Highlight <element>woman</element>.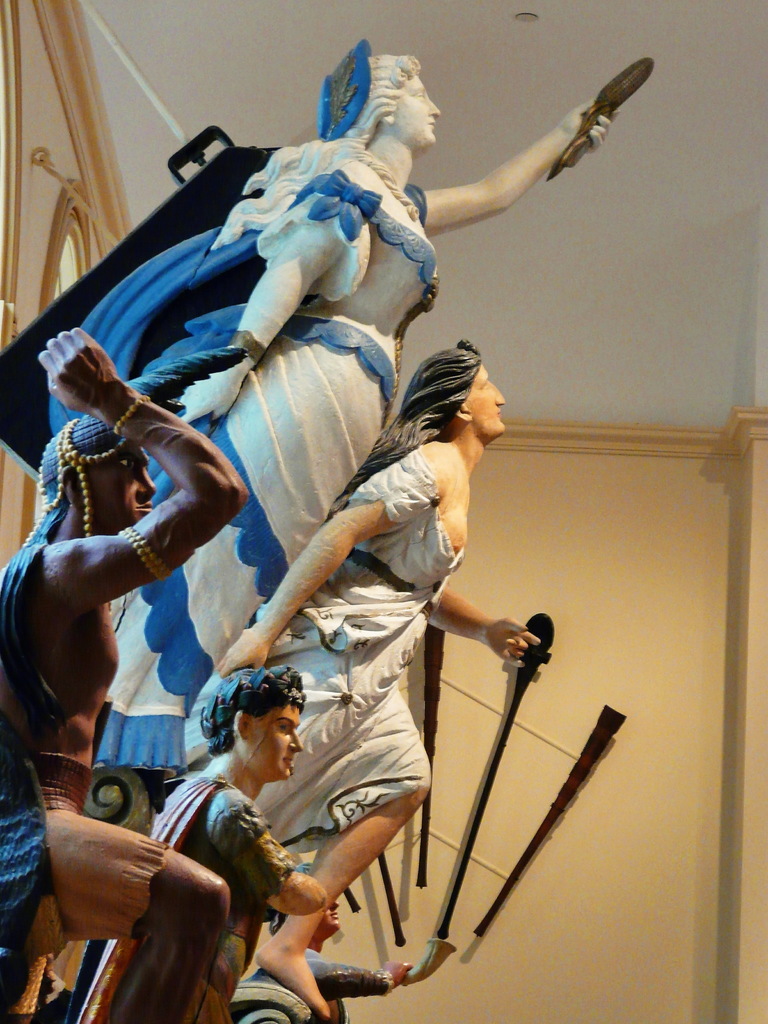
Highlighted region: select_region(211, 340, 542, 1017).
